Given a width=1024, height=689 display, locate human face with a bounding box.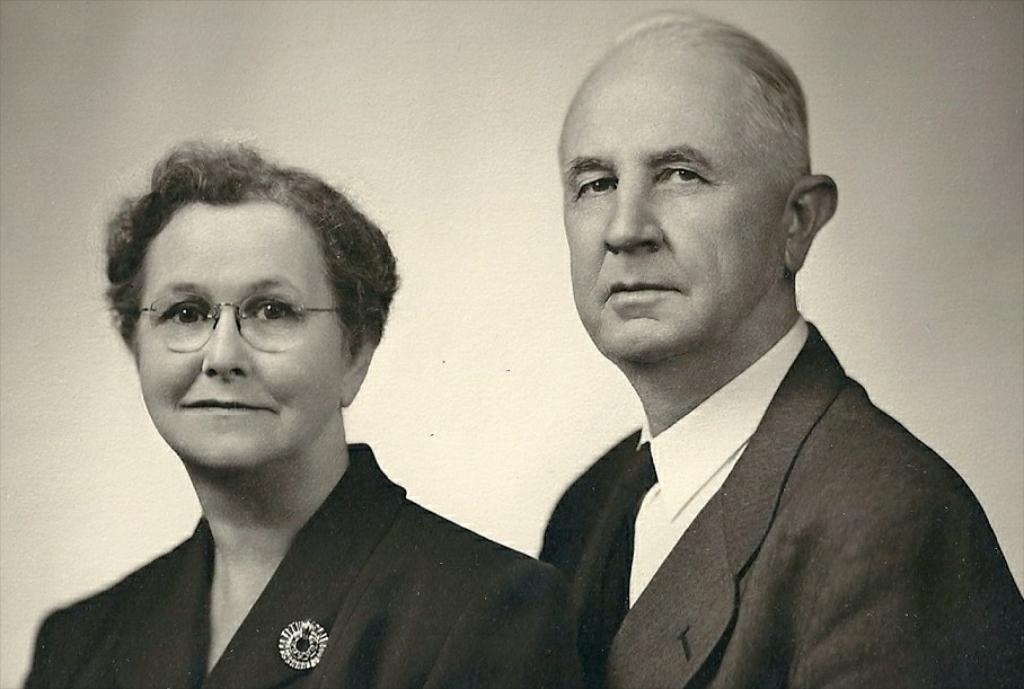
Located: crop(132, 194, 351, 466).
